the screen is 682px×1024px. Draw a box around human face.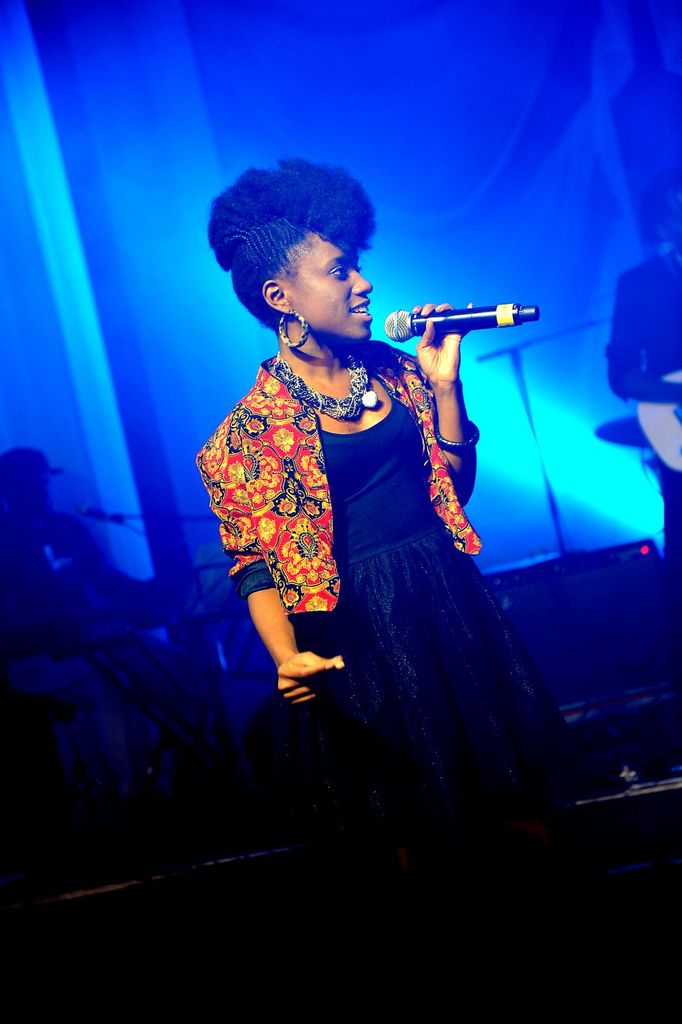
[x1=282, y1=232, x2=375, y2=335].
